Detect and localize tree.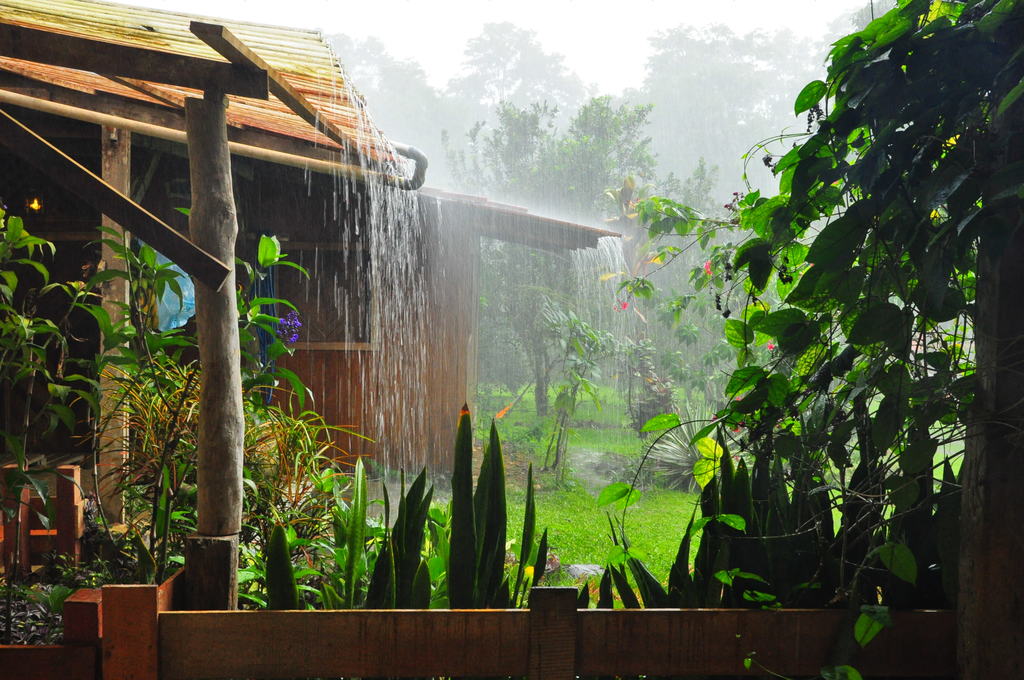
Localized at {"left": 616, "top": 0, "right": 1023, "bottom": 611}.
